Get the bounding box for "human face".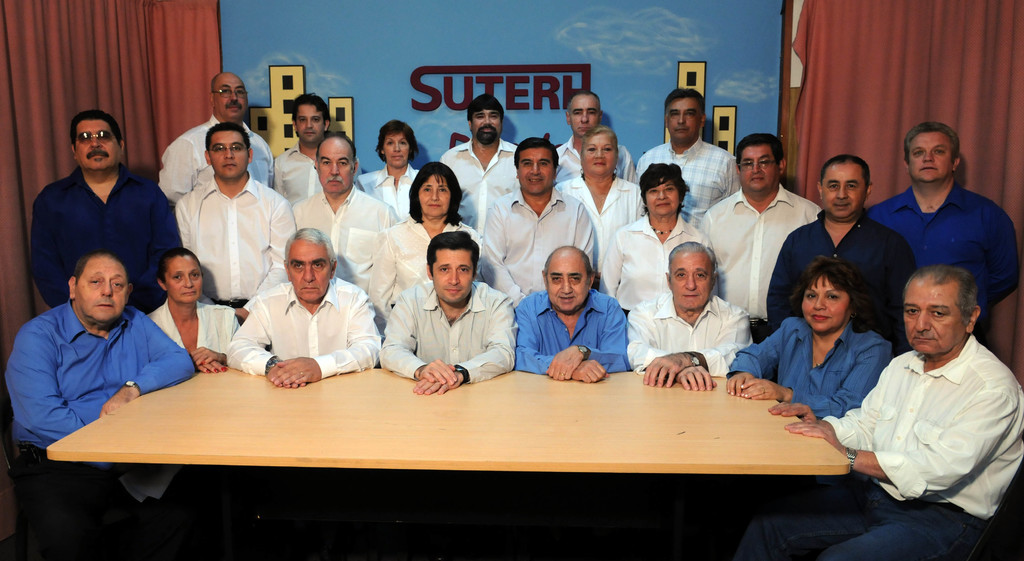
670 254 714 310.
